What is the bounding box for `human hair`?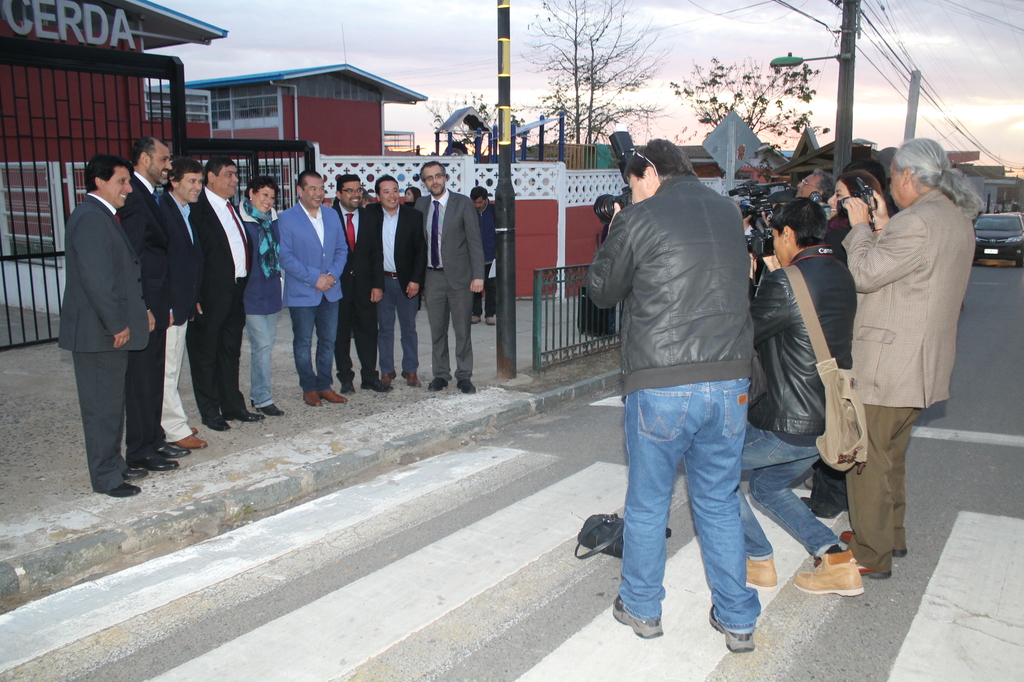
623,137,703,187.
